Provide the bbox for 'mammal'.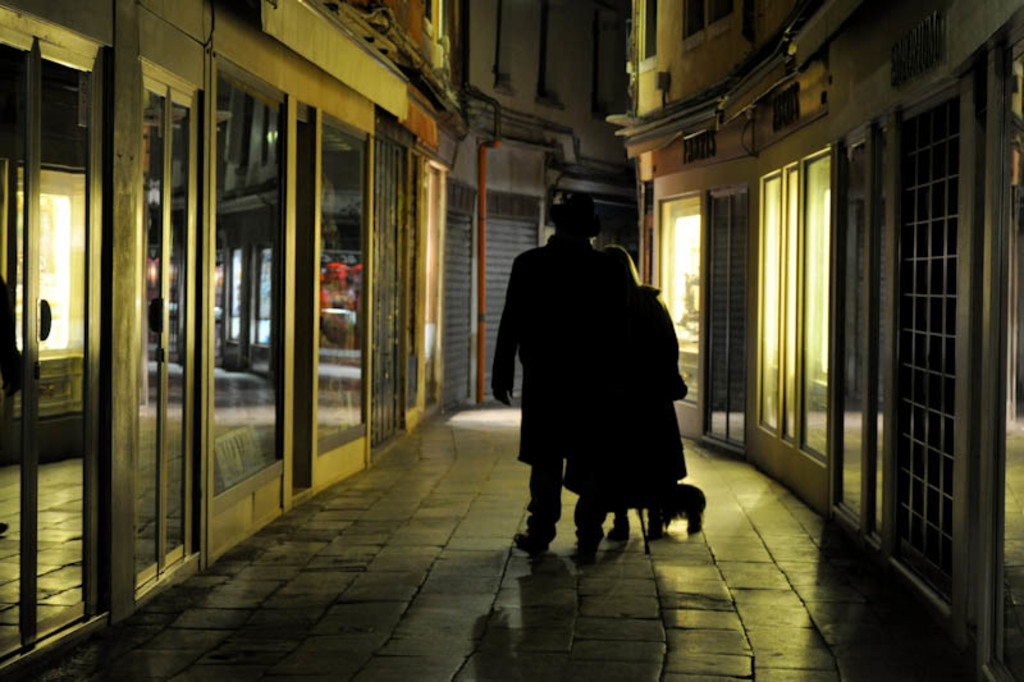
pyautogui.locateOnScreen(492, 202, 617, 540).
